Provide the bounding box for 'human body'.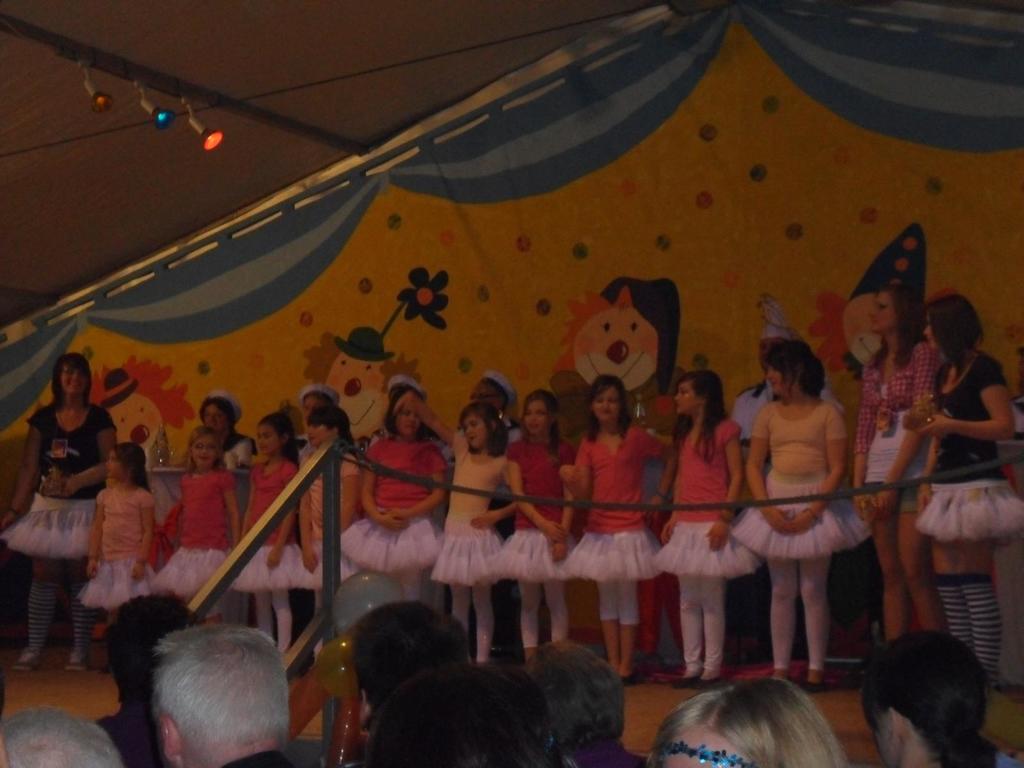
<box>644,675,849,767</box>.
